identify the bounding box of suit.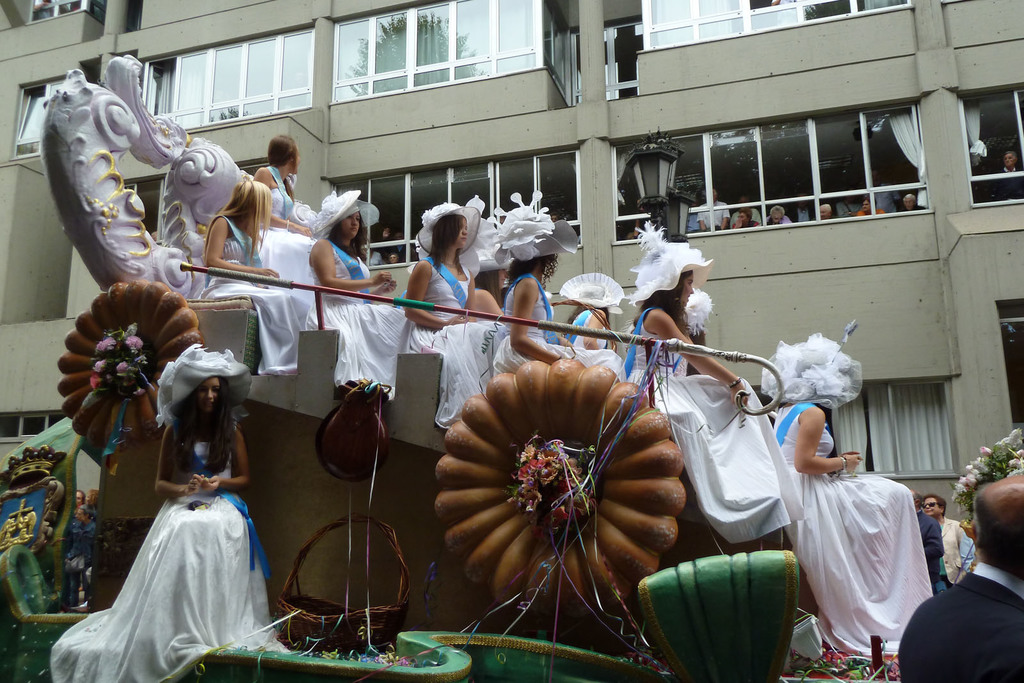
(918, 510, 943, 597).
